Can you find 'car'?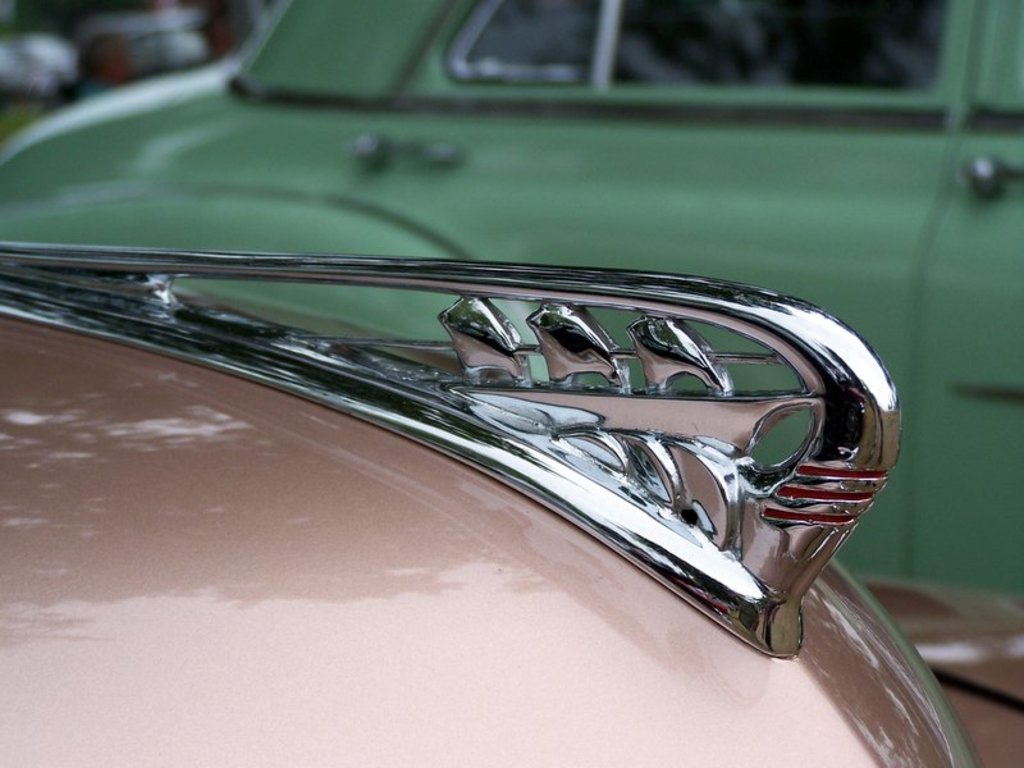
Yes, bounding box: (0,0,1023,598).
